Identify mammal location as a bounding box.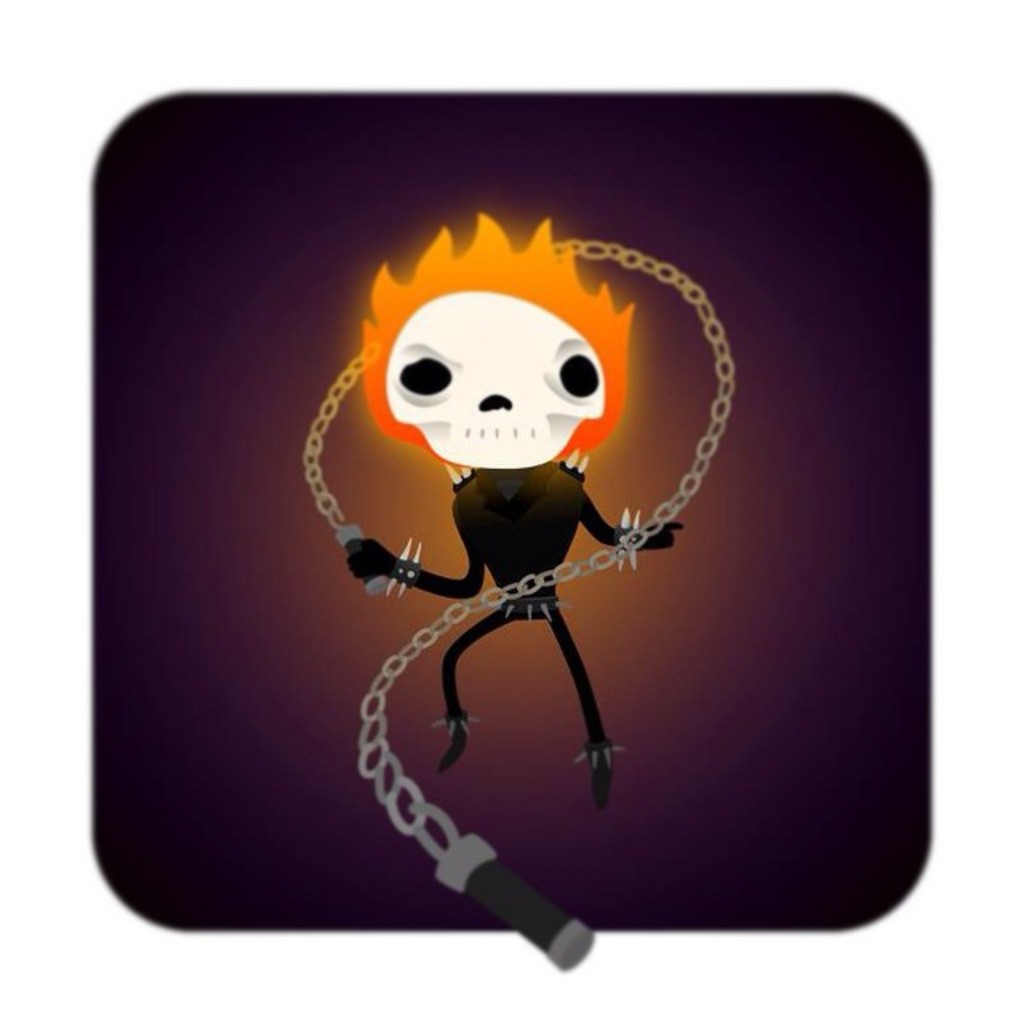
crop(344, 216, 680, 795).
